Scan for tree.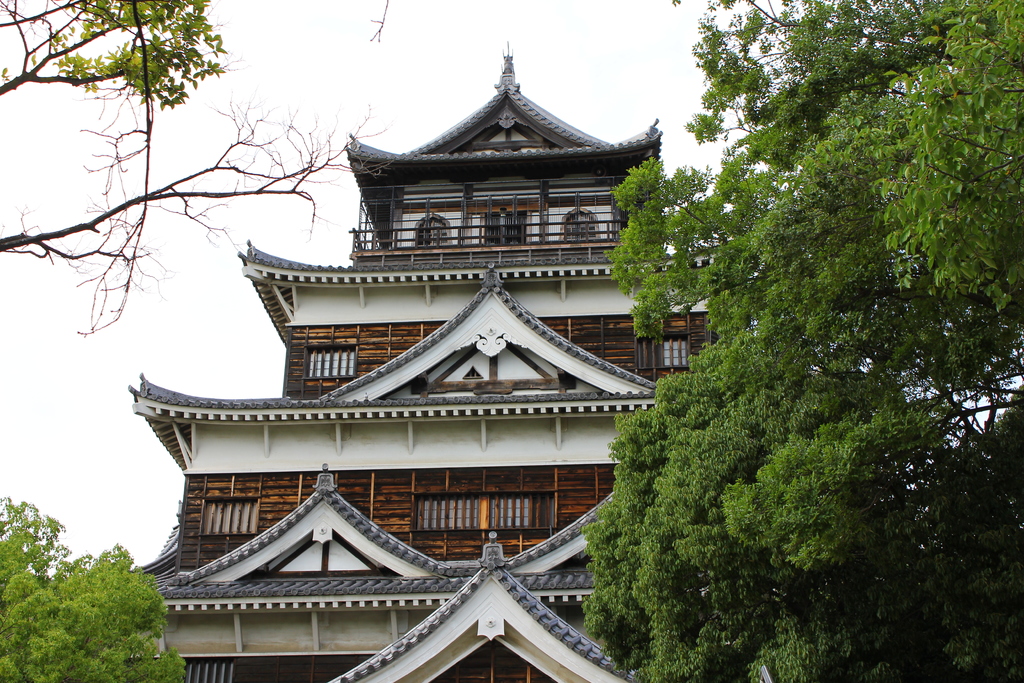
Scan result: [left=0, top=0, right=392, bottom=338].
